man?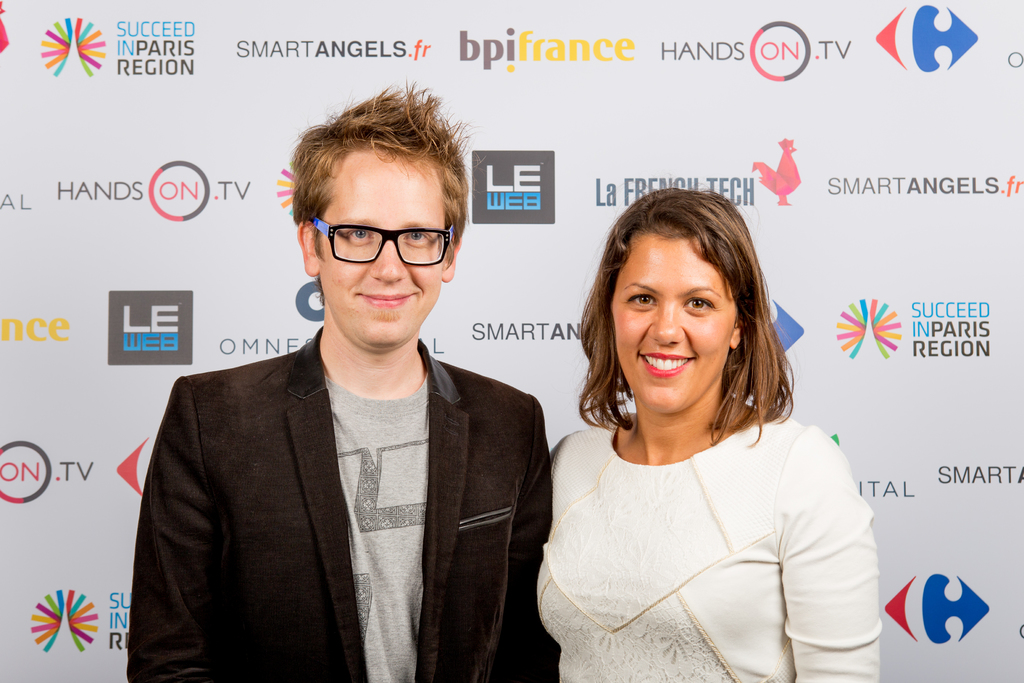
box=[122, 78, 577, 682]
